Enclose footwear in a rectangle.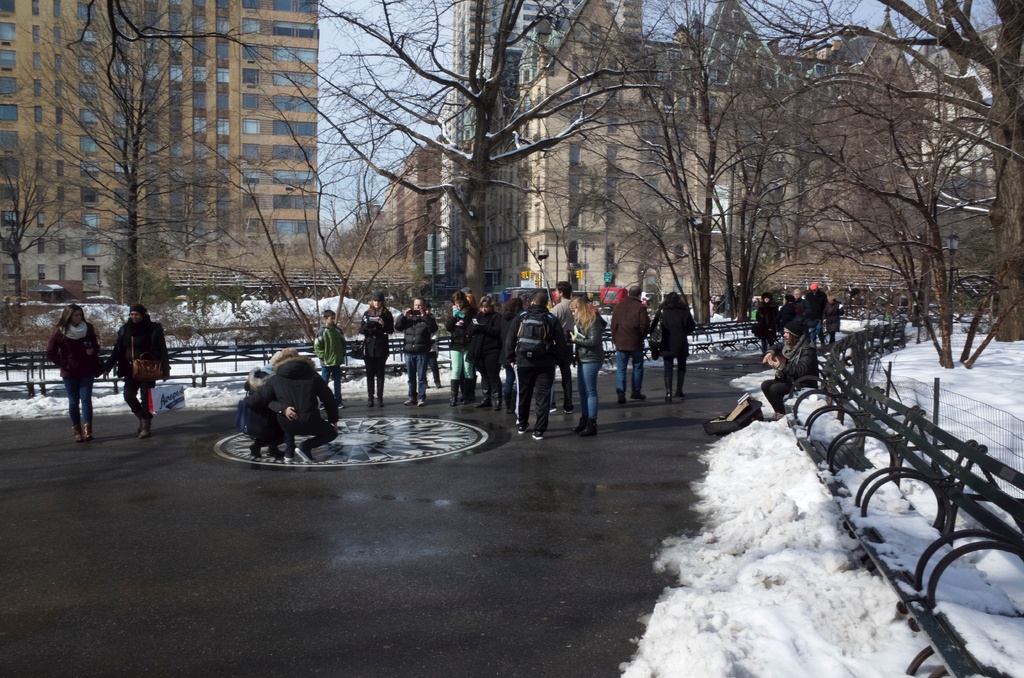
select_region(501, 389, 510, 412).
